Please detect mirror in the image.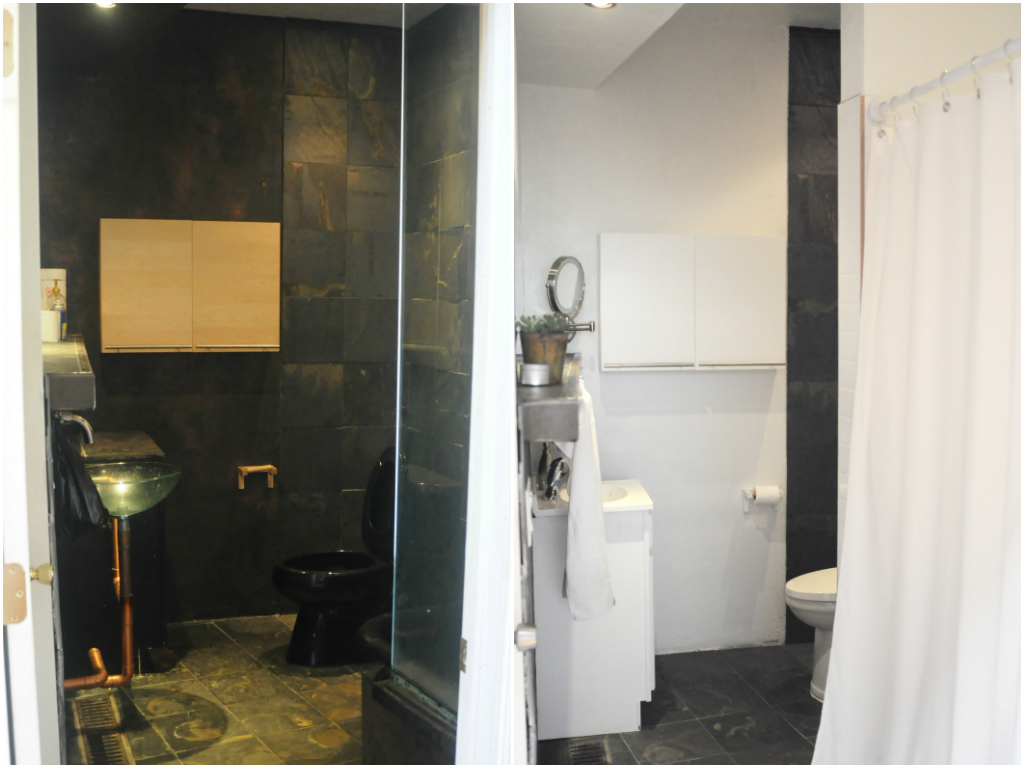
locate(557, 257, 582, 306).
